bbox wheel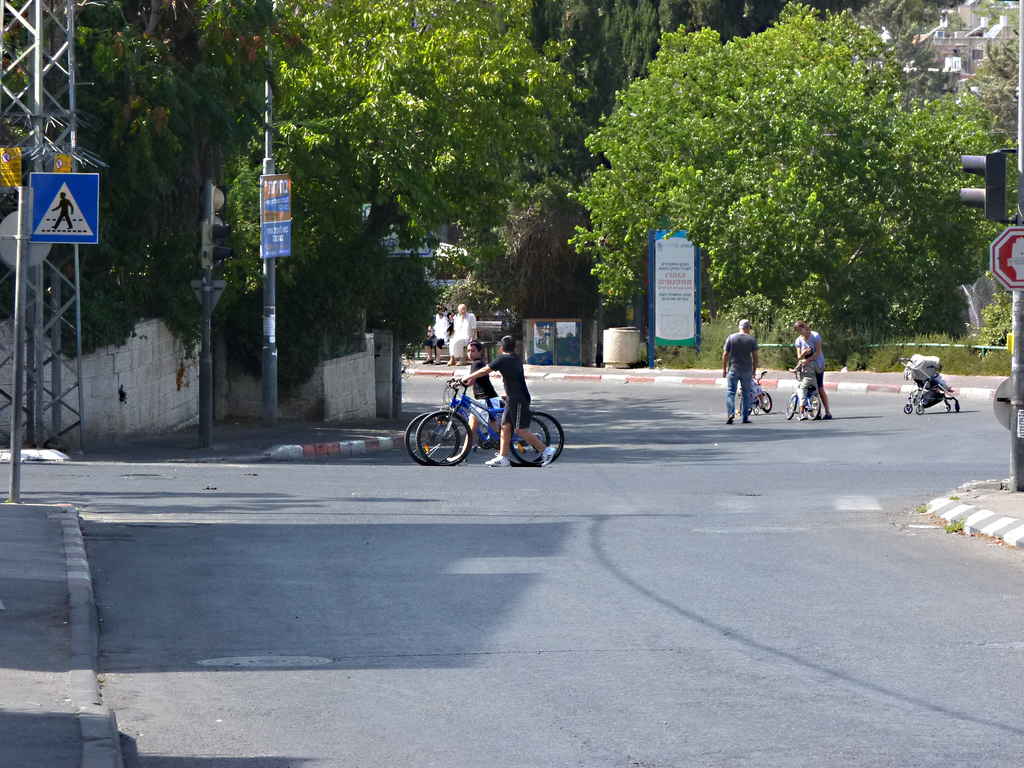
Rect(417, 413, 472, 462)
